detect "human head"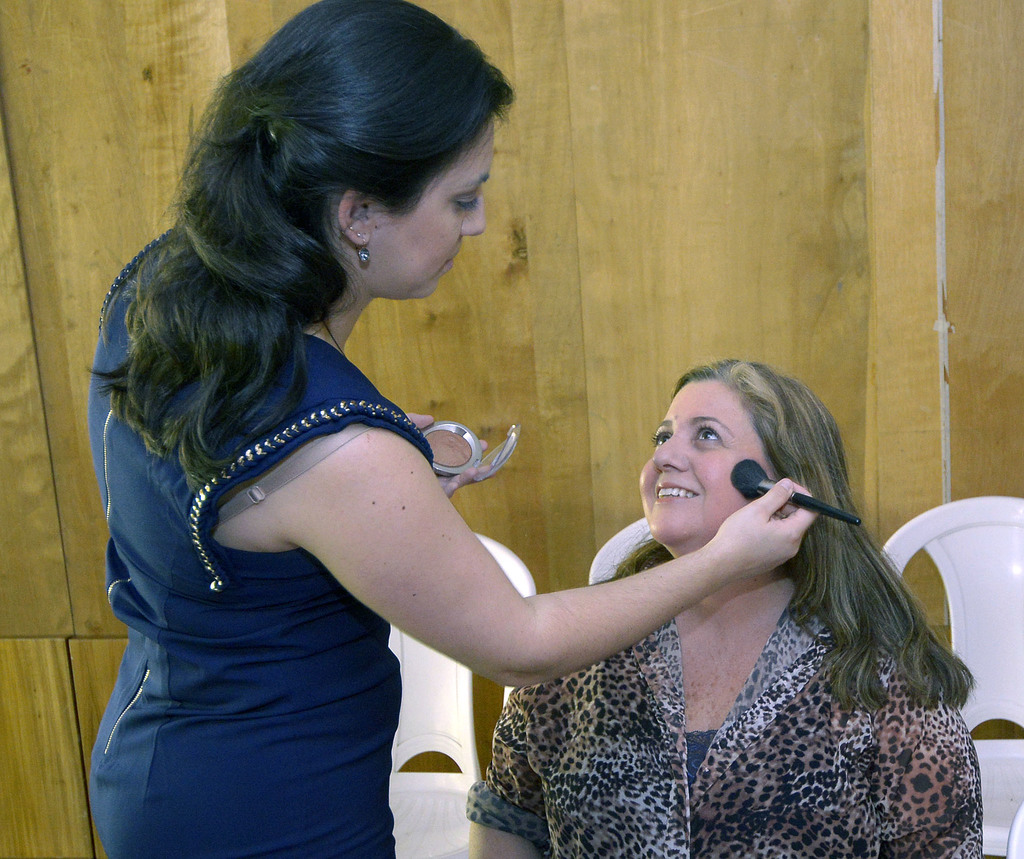
[x1=625, y1=363, x2=853, y2=586]
